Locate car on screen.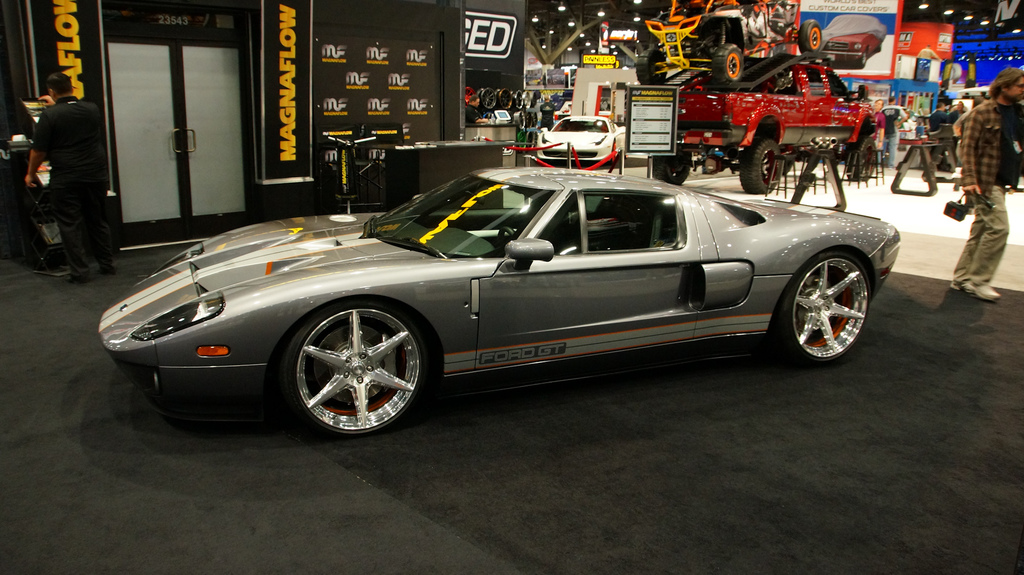
On screen at box=[552, 68, 566, 84].
